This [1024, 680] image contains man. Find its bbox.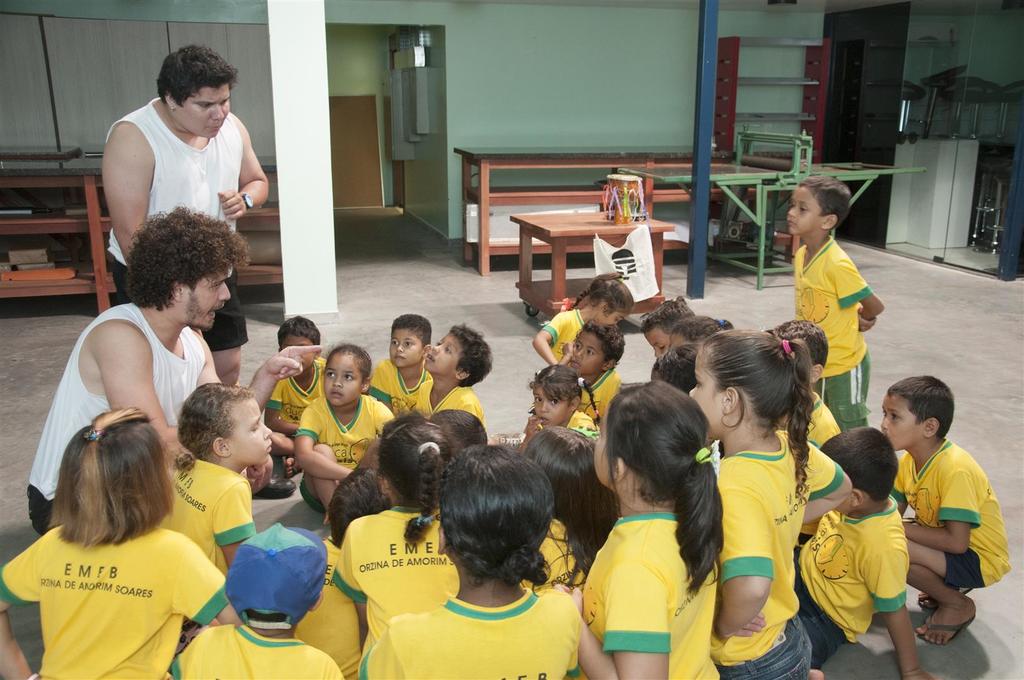
select_region(108, 37, 298, 494).
